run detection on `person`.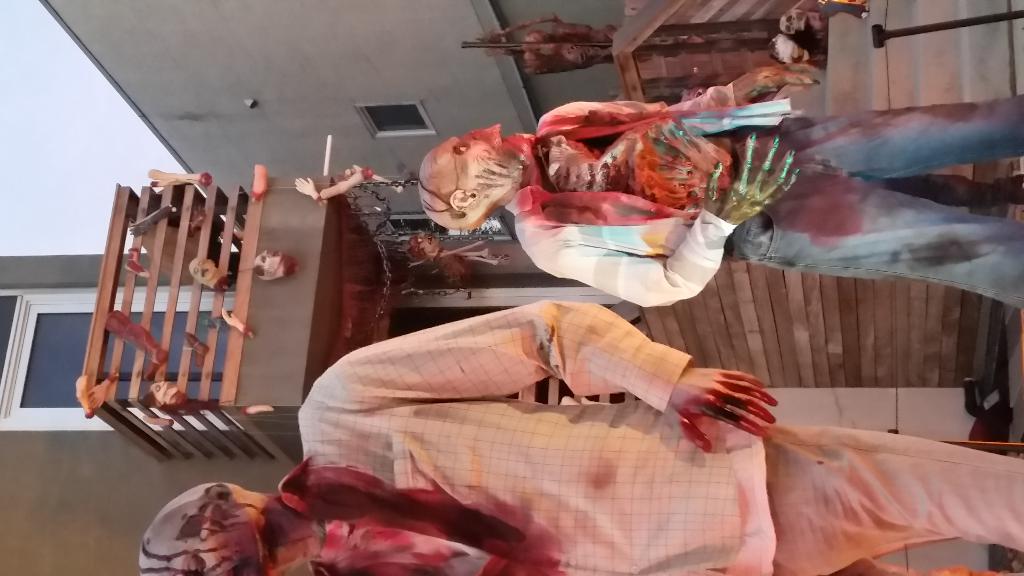
Result: 138,300,1023,575.
